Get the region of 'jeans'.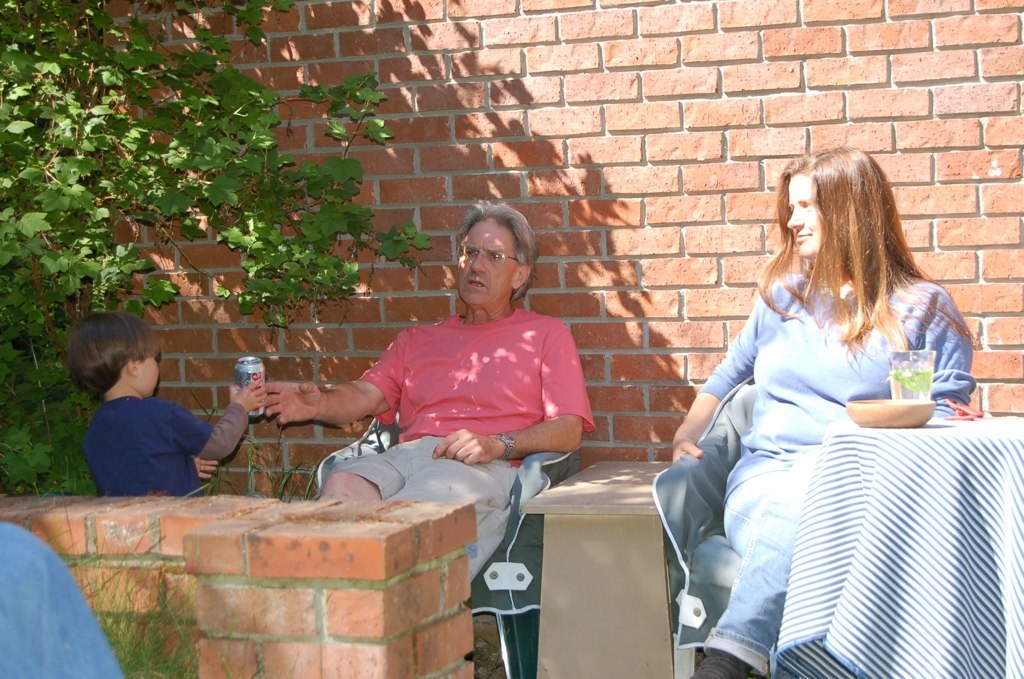
{"left": 324, "top": 434, "right": 526, "bottom": 558}.
